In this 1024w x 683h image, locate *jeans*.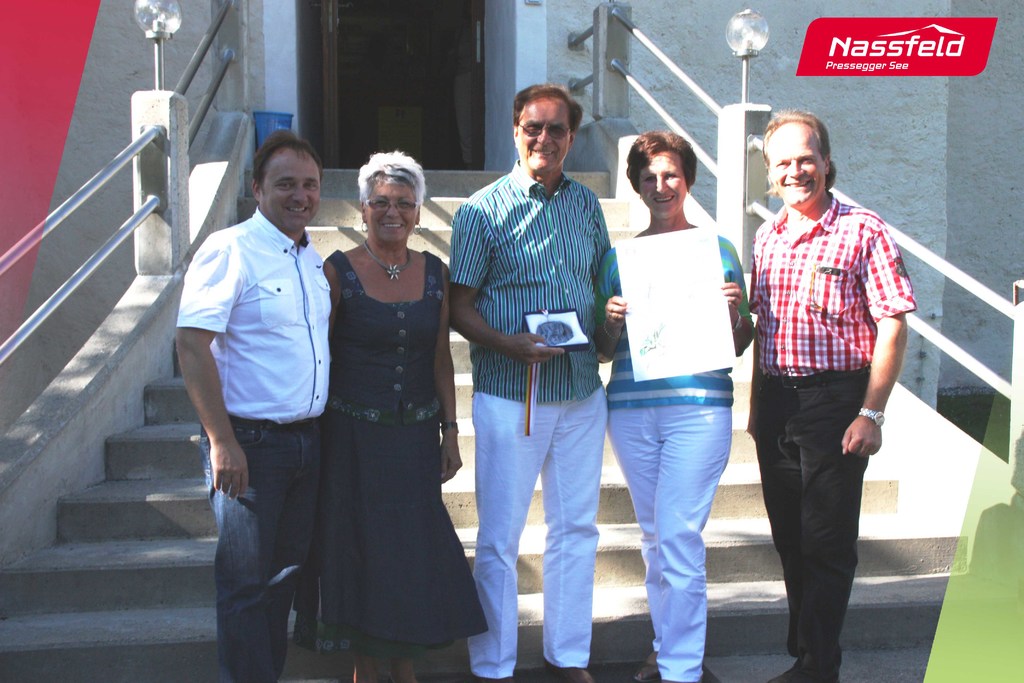
Bounding box: x1=598 y1=402 x2=744 y2=682.
